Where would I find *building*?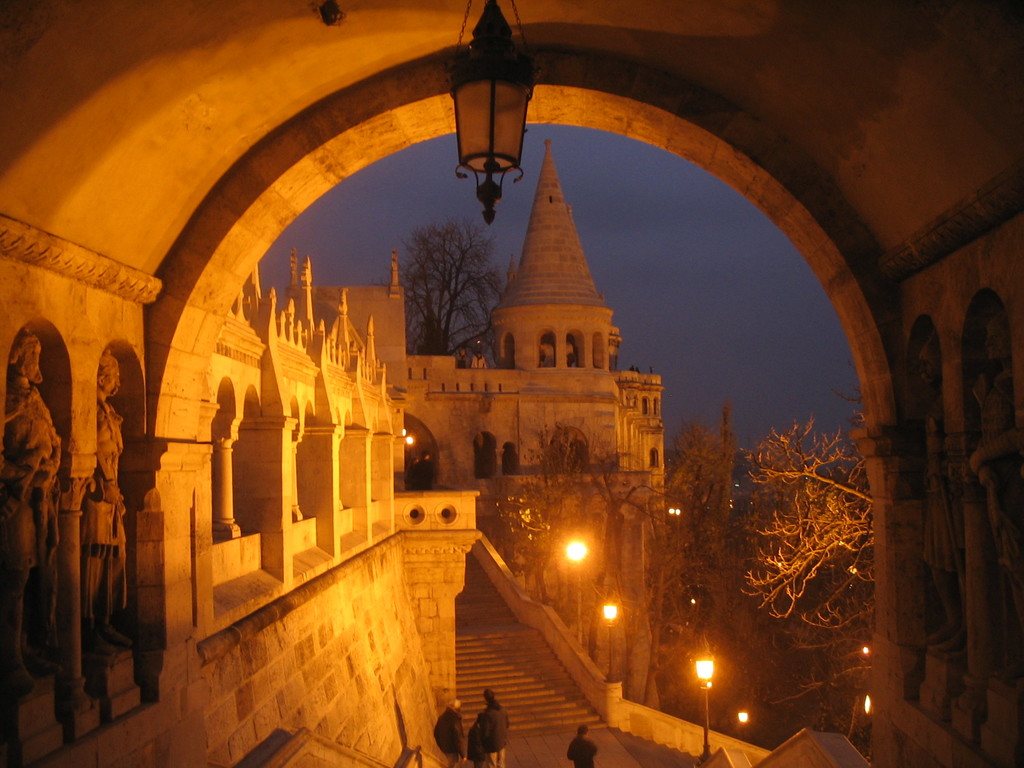
At (x1=401, y1=135, x2=663, y2=707).
